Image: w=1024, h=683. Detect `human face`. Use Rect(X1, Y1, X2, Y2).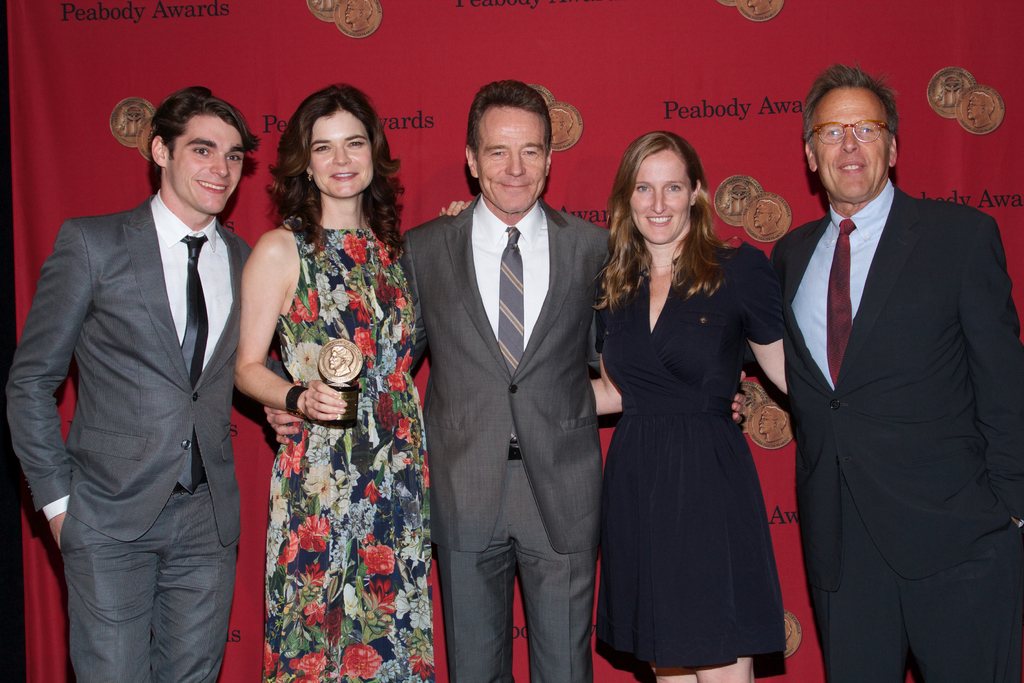
Rect(628, 152, 691, 241).
